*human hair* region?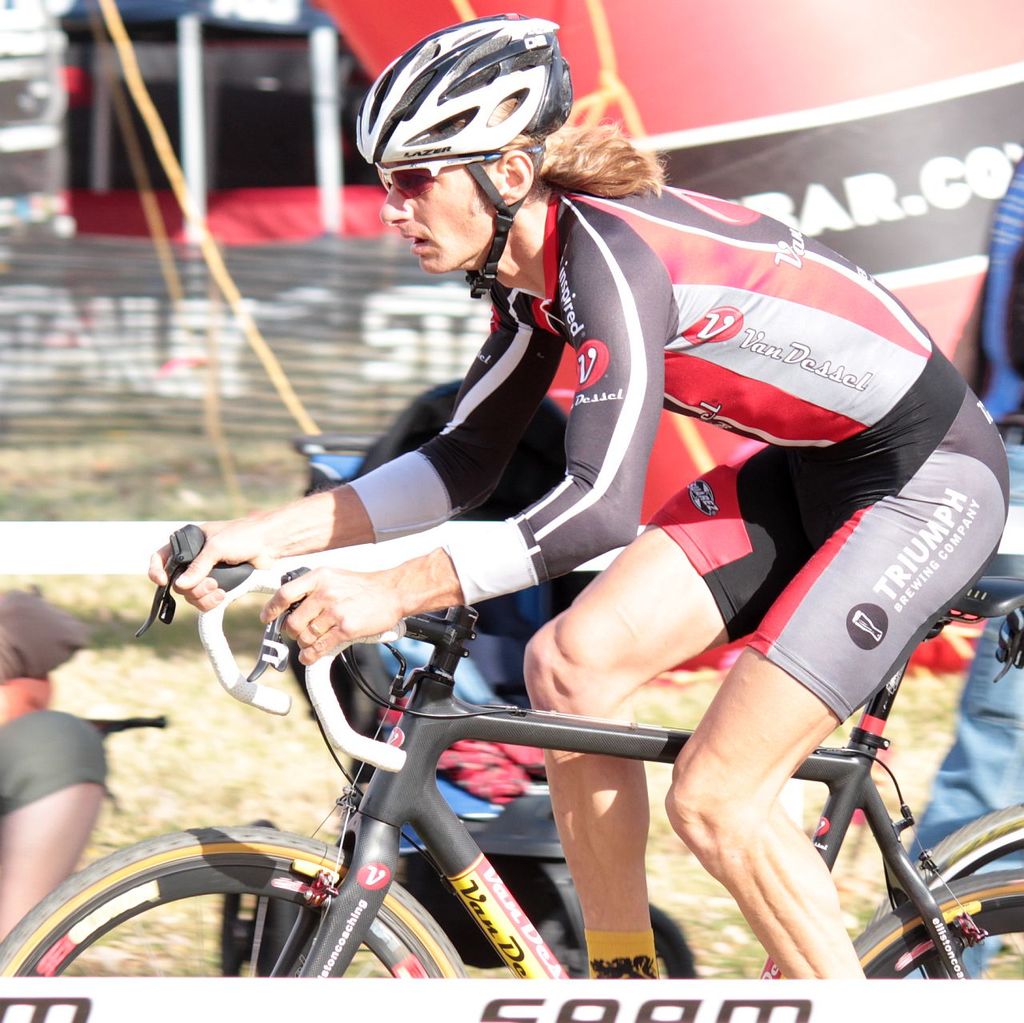
<region>430, 114, 660, 203</region>
